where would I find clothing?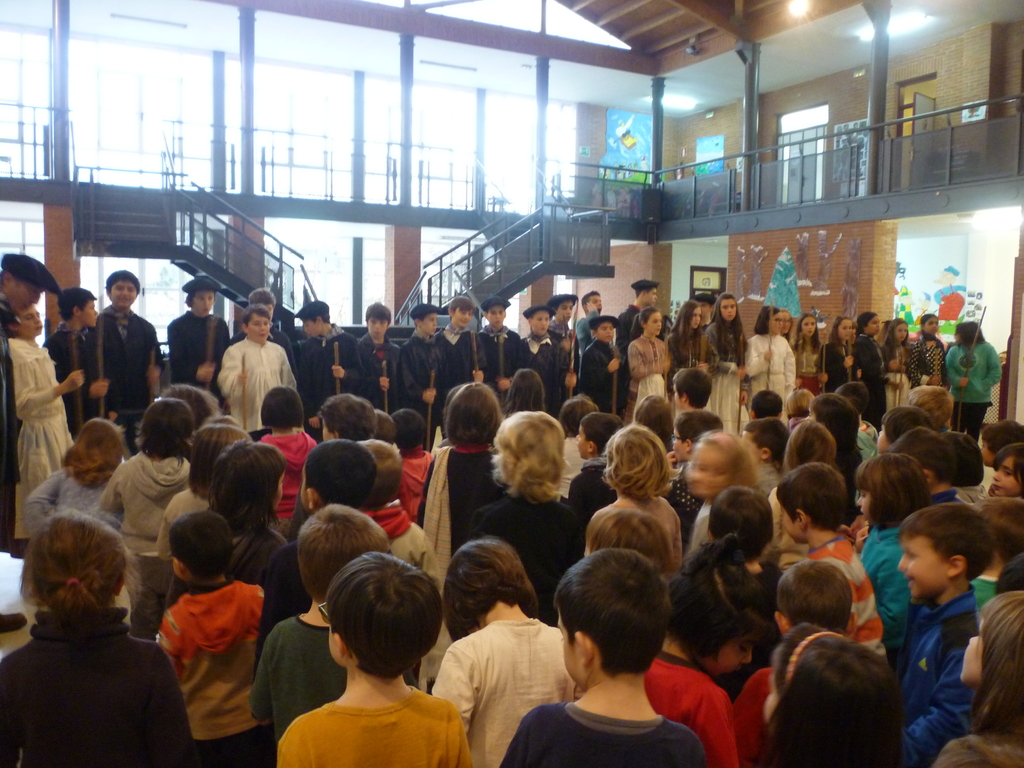
At {"x1": 644, "y1": 651, "x2": 738, "y2": 767}.
